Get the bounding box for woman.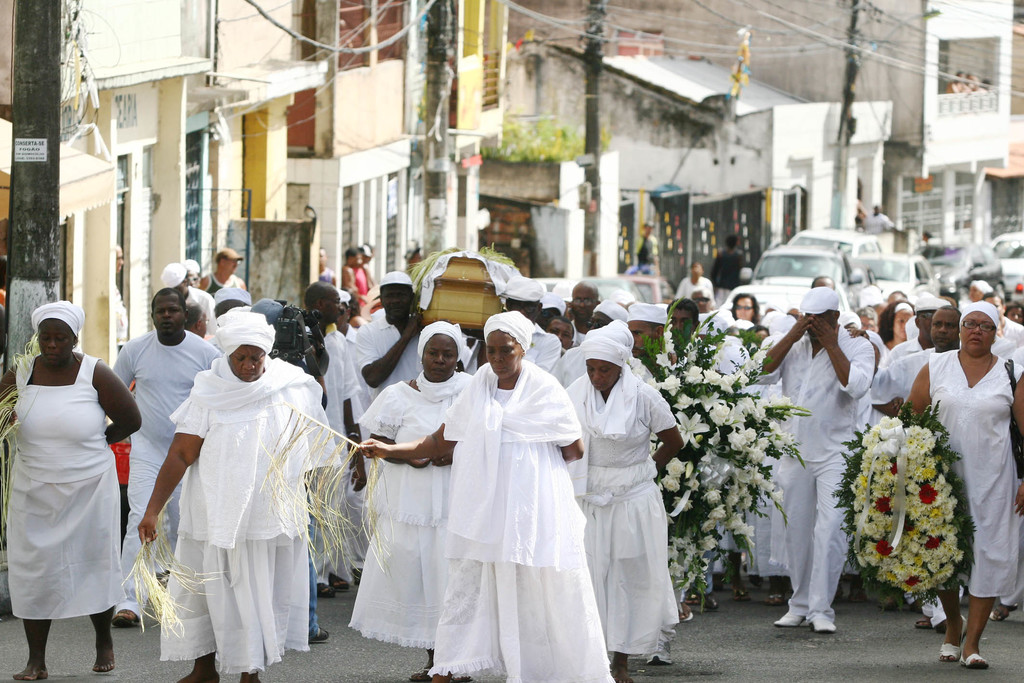
(x1=360, y1=308, x2=616, y2=682).
